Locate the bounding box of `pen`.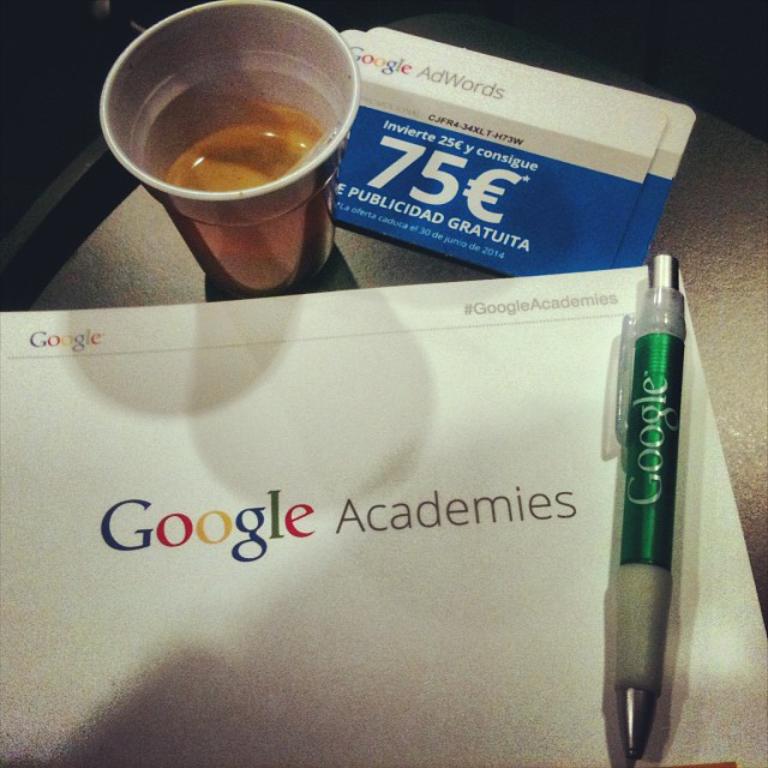
Bounding box: 593,253,685,767.
